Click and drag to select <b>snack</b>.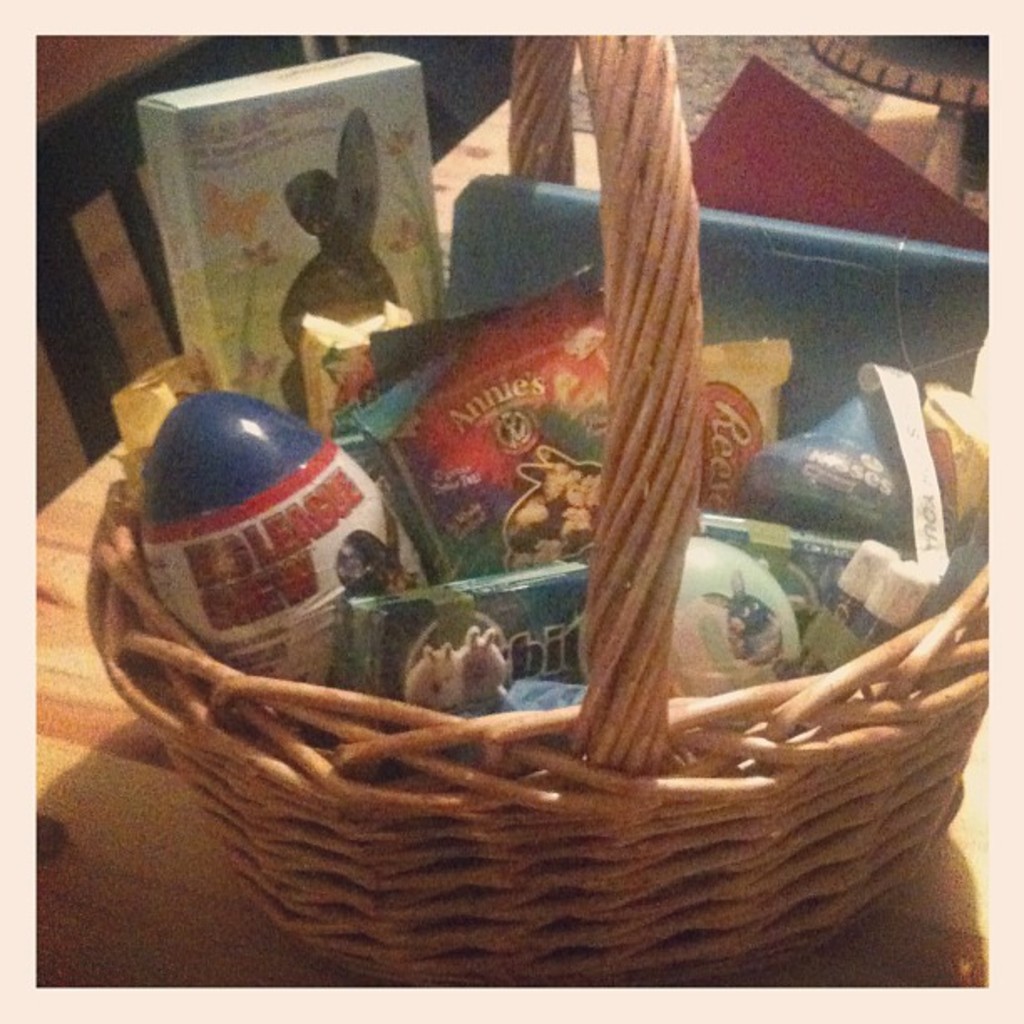
Selection: x1=136 y1=42 x2=442 y2=432.
